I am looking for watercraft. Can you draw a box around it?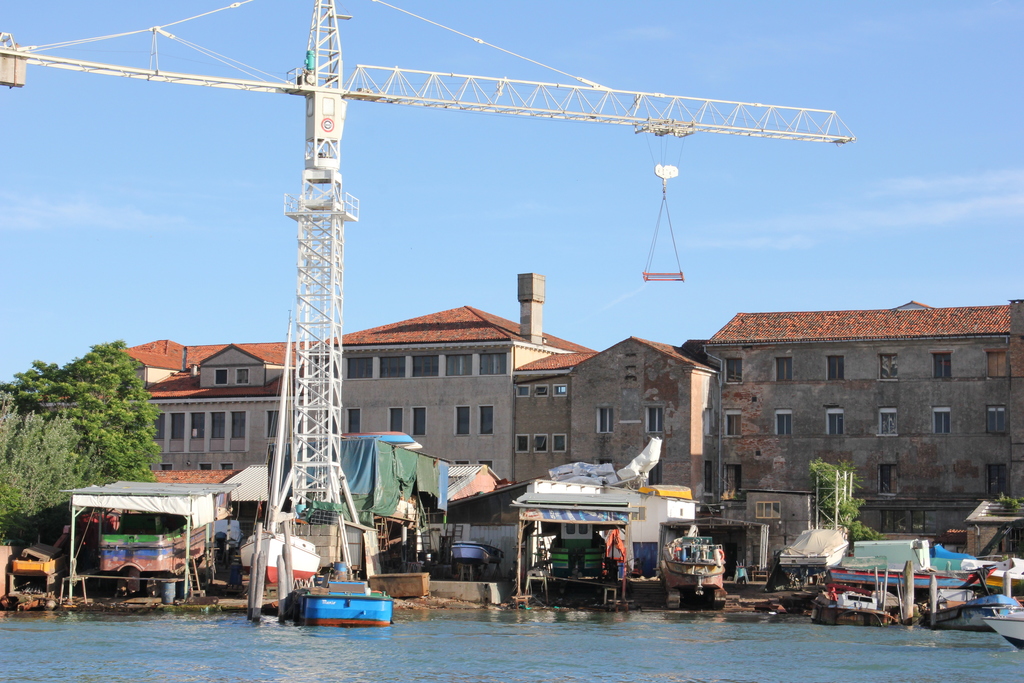
Sure, the bounding box is bbox=(809, 584, 889, 623).
